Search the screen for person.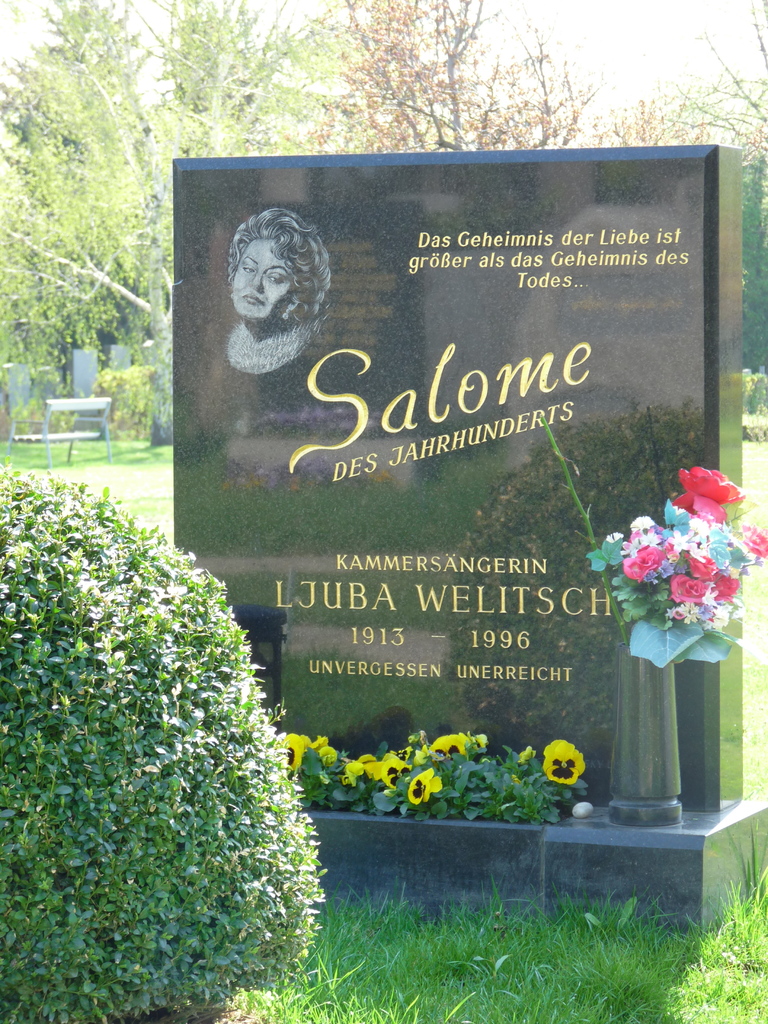
Found at crop(227, 177, 336, 399).
